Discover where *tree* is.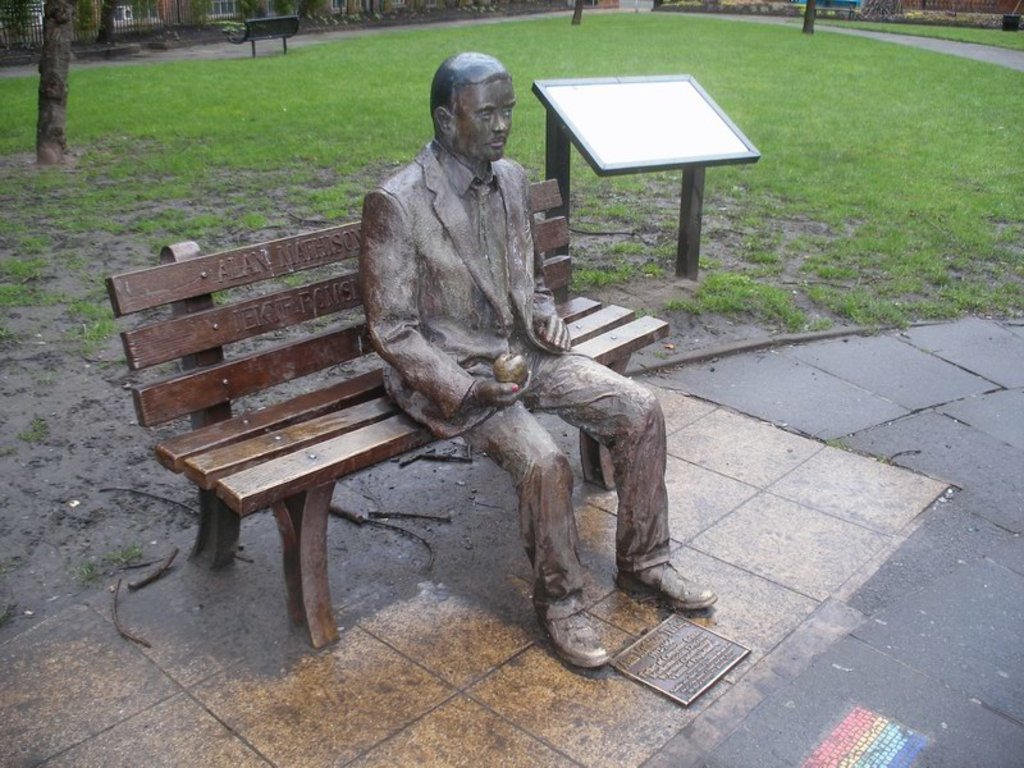
Discovered at 23, 0, 78, 160.
